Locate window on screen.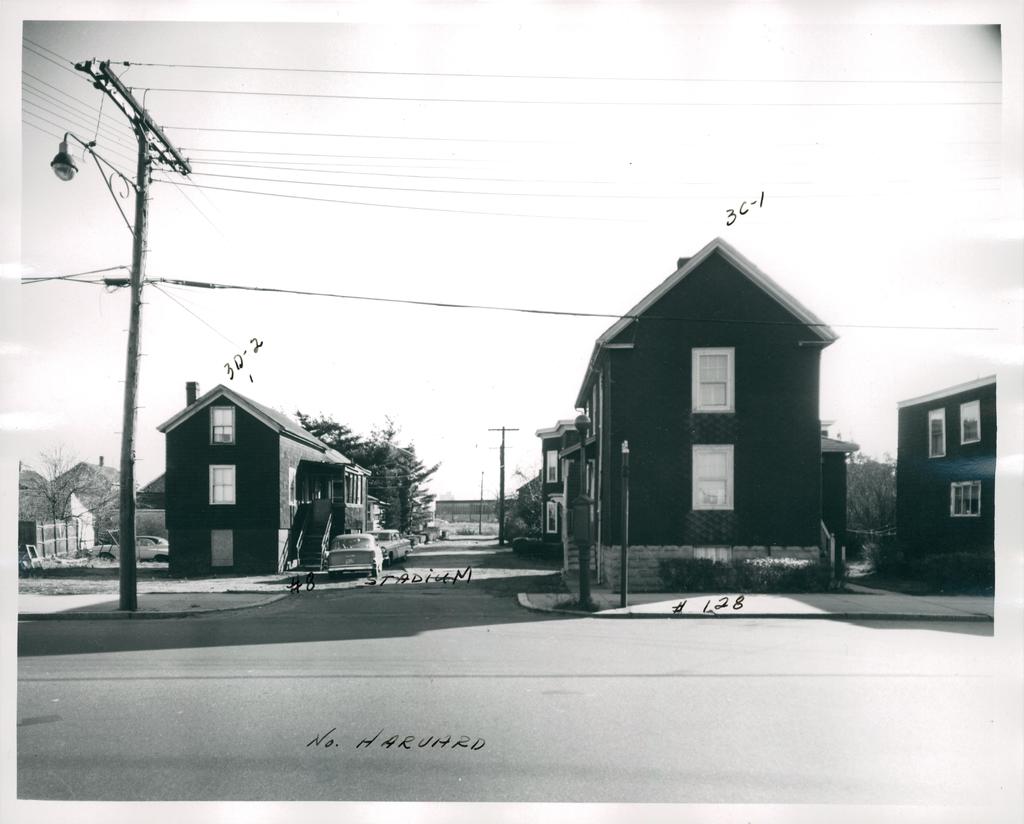
On screen at 960,395,977,442.
